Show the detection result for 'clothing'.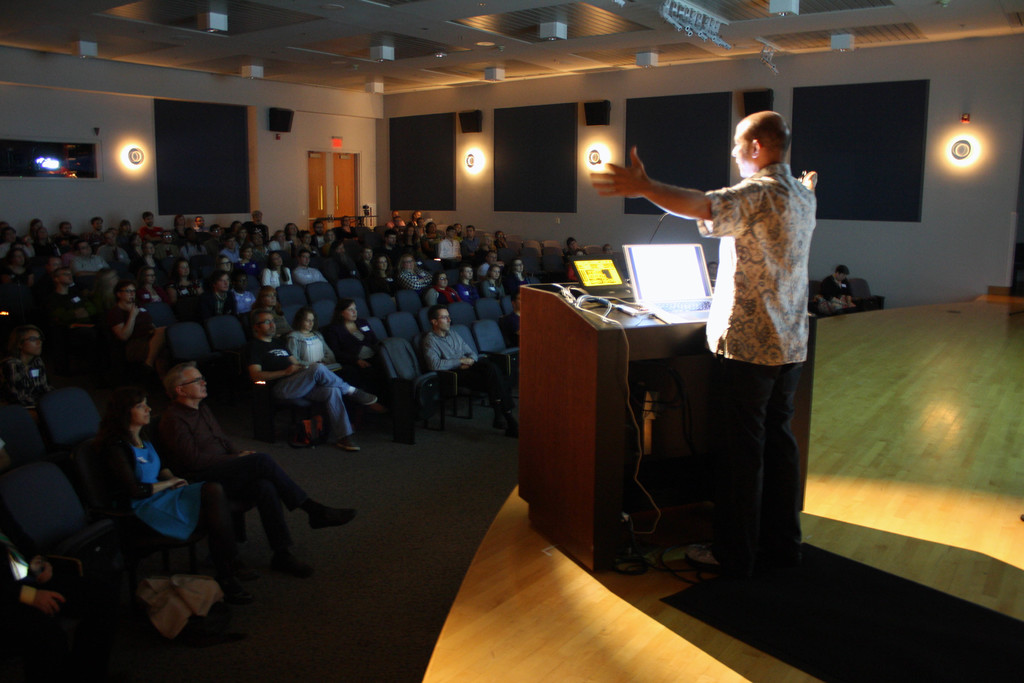
region(690, 350, 803, 566).
